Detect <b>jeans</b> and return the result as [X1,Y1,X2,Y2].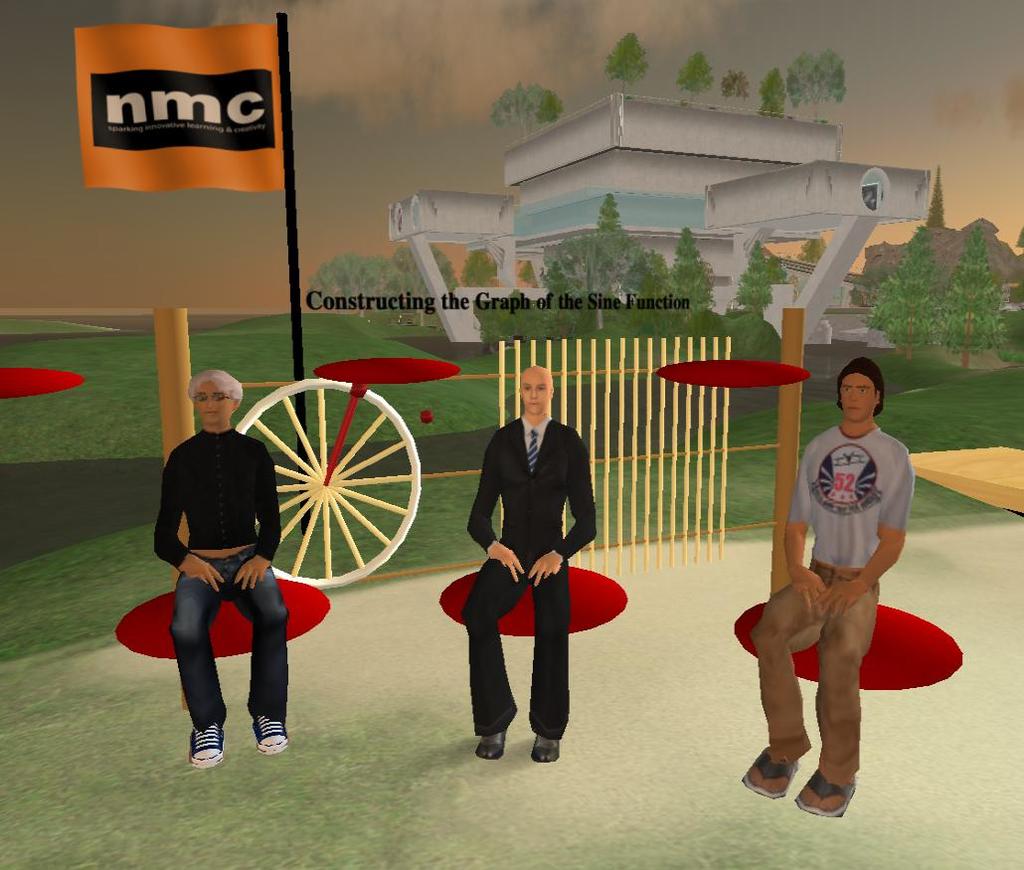
[456,559,586,748].
